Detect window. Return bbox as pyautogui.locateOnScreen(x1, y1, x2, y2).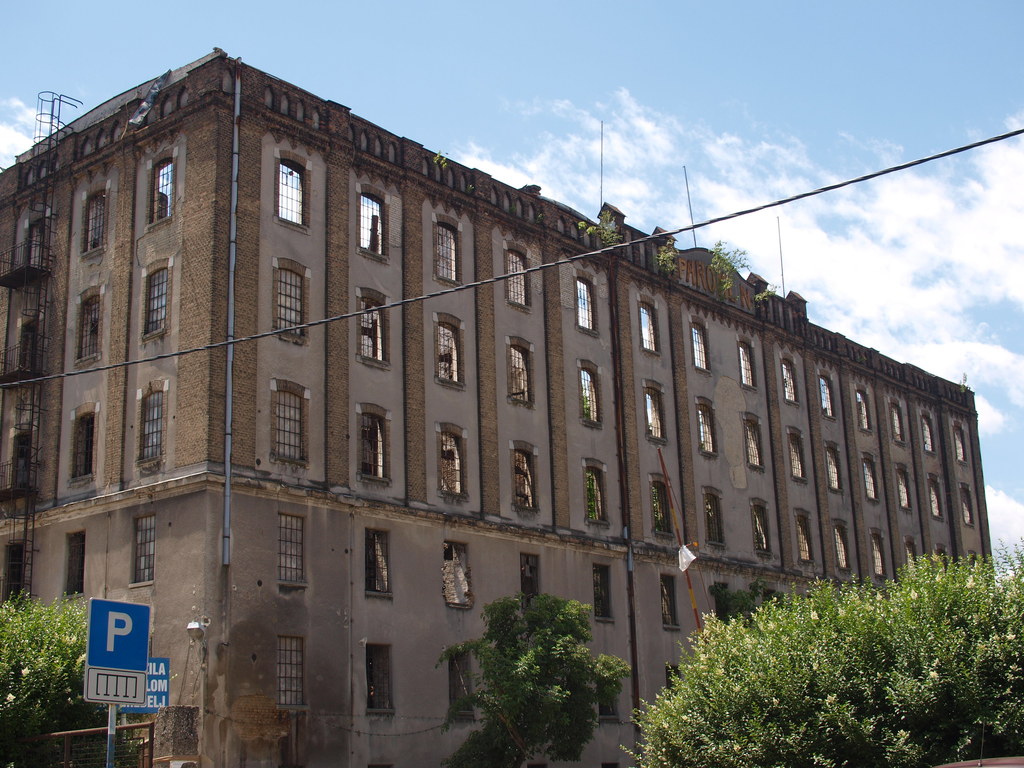
pyautogui.locateOnScreen(71, 415, 95, 477).
